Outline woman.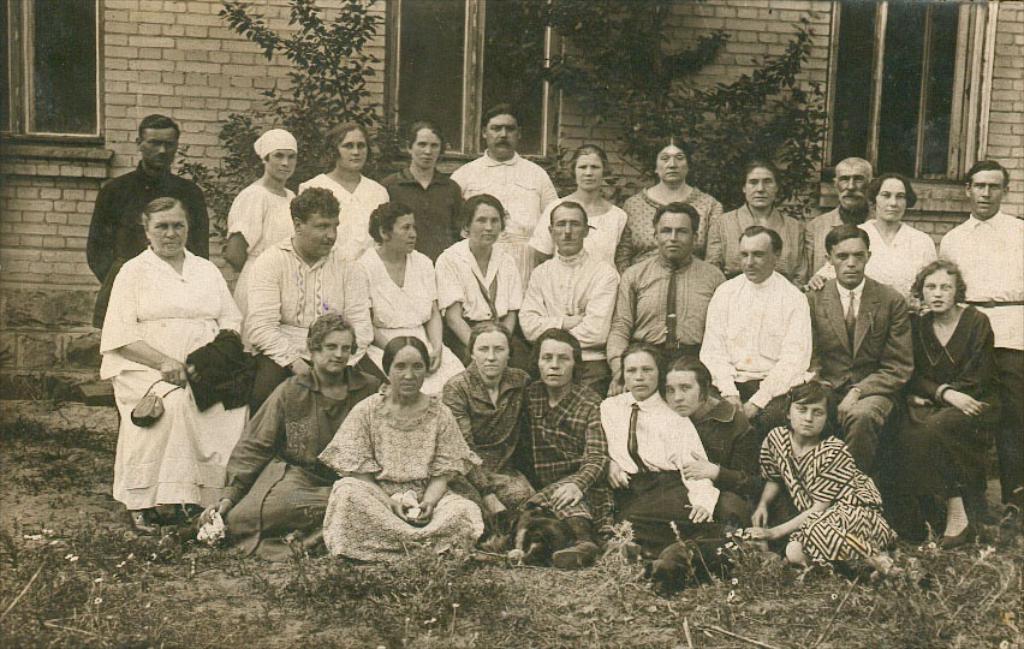
Outline: bbox(523, 138, 627, 288).
